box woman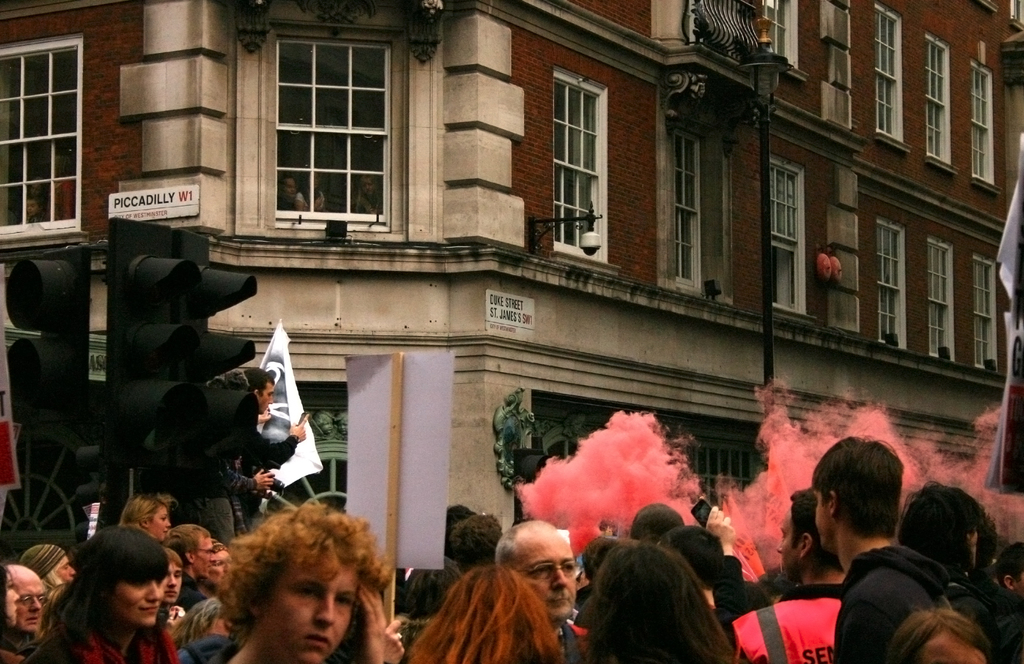
crop(35, 523, 191, 663)
